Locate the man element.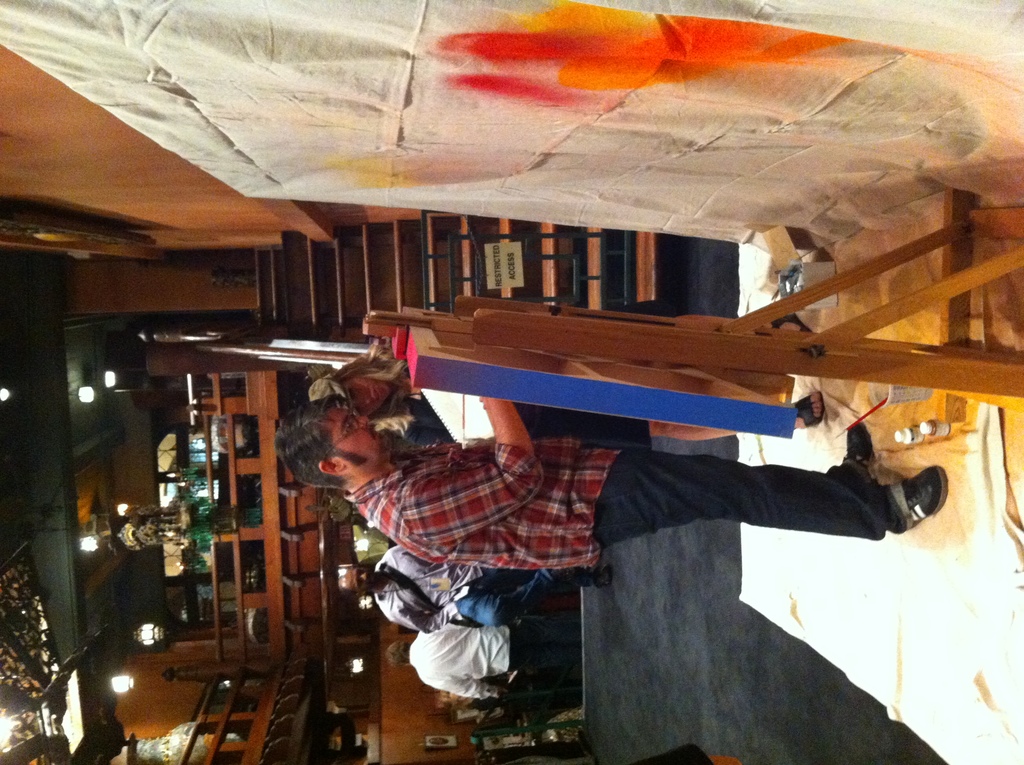
Element bbox: (291,378,946,709).
